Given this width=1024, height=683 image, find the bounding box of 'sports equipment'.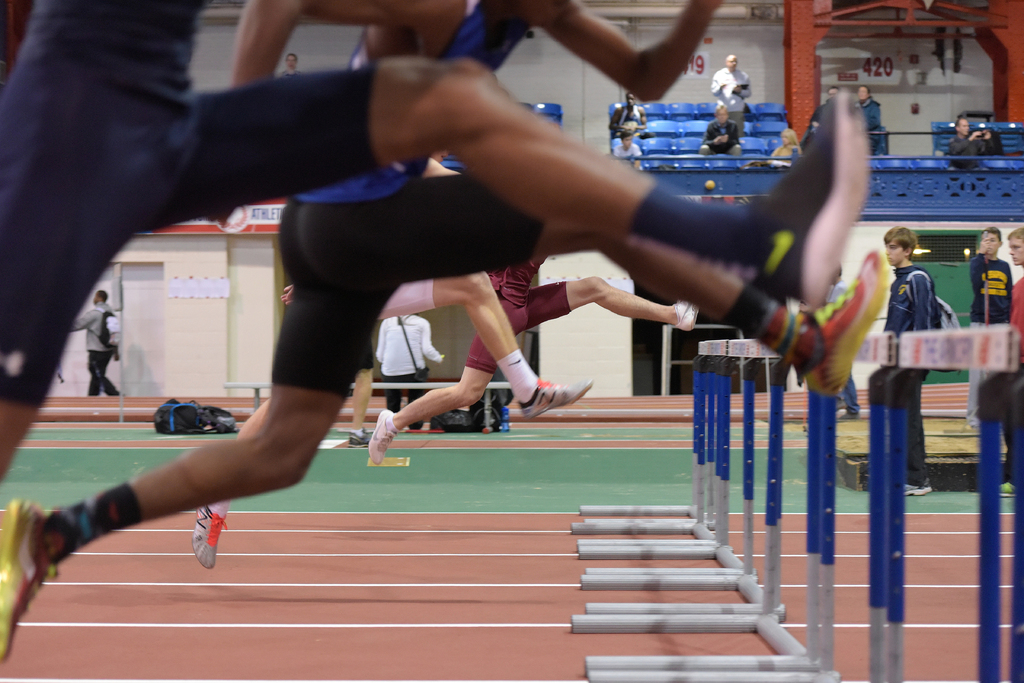
pyautogui.locateOnScreen(0, 502, 45, 663).
